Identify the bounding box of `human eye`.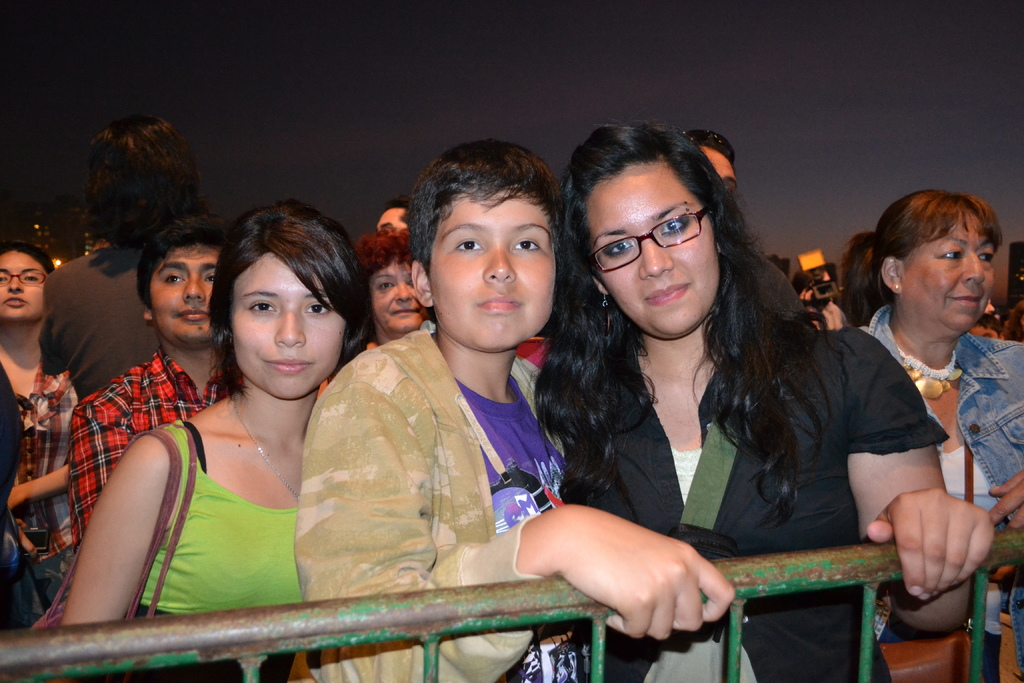
rect(19, 269, 43, 285).
